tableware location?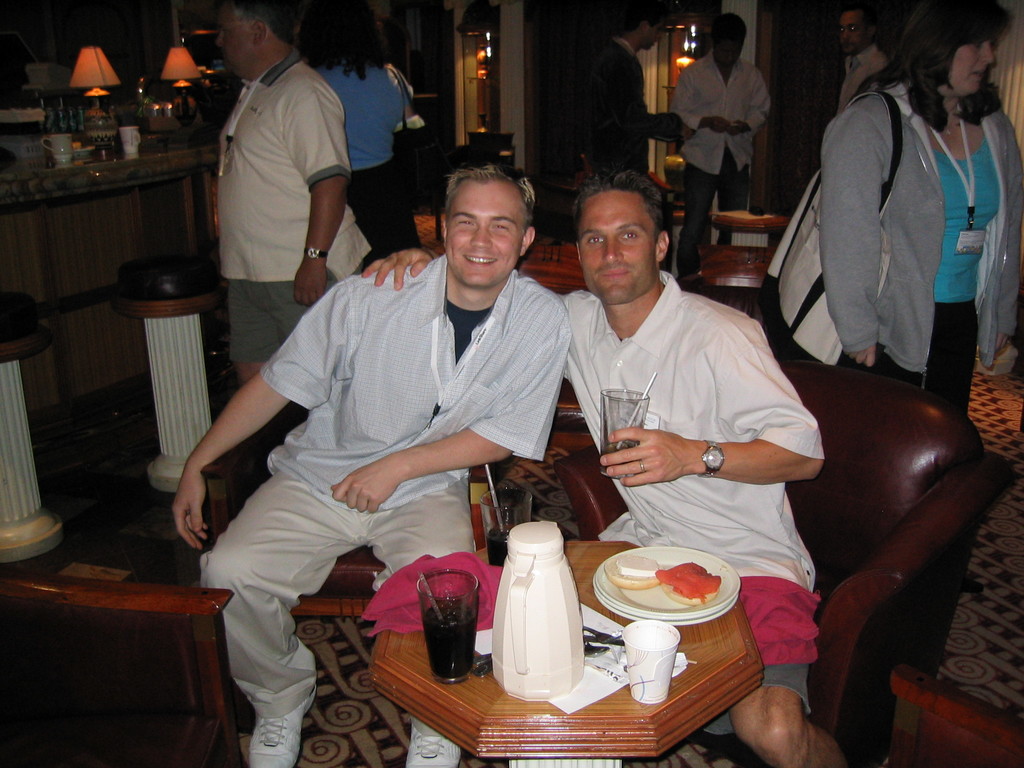
BBox(479, 479, 530, 563)
